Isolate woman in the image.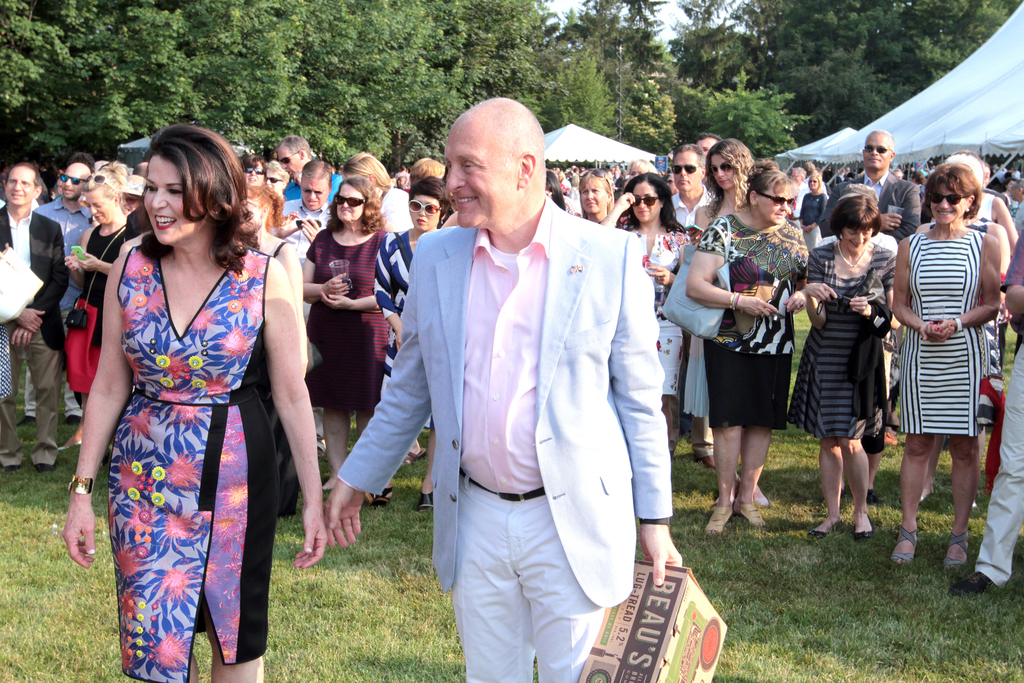
Isolated region: <region>61, 166, 138, 458</region>.
